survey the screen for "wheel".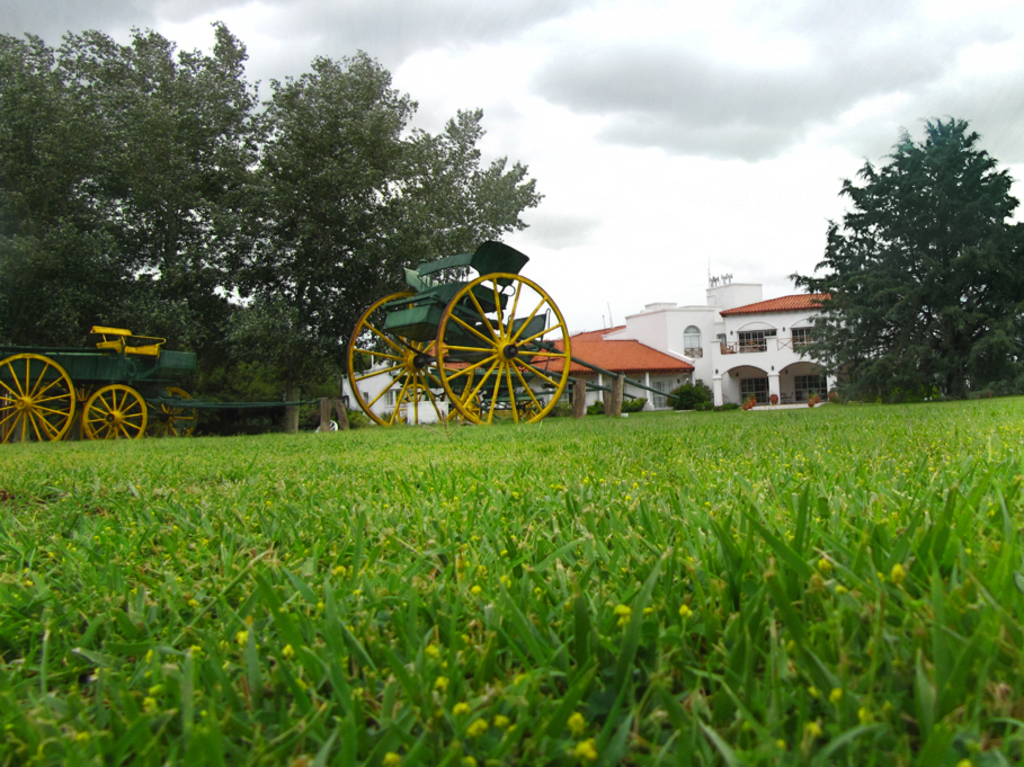
Survey found: box(347, 289, 475, 428).
